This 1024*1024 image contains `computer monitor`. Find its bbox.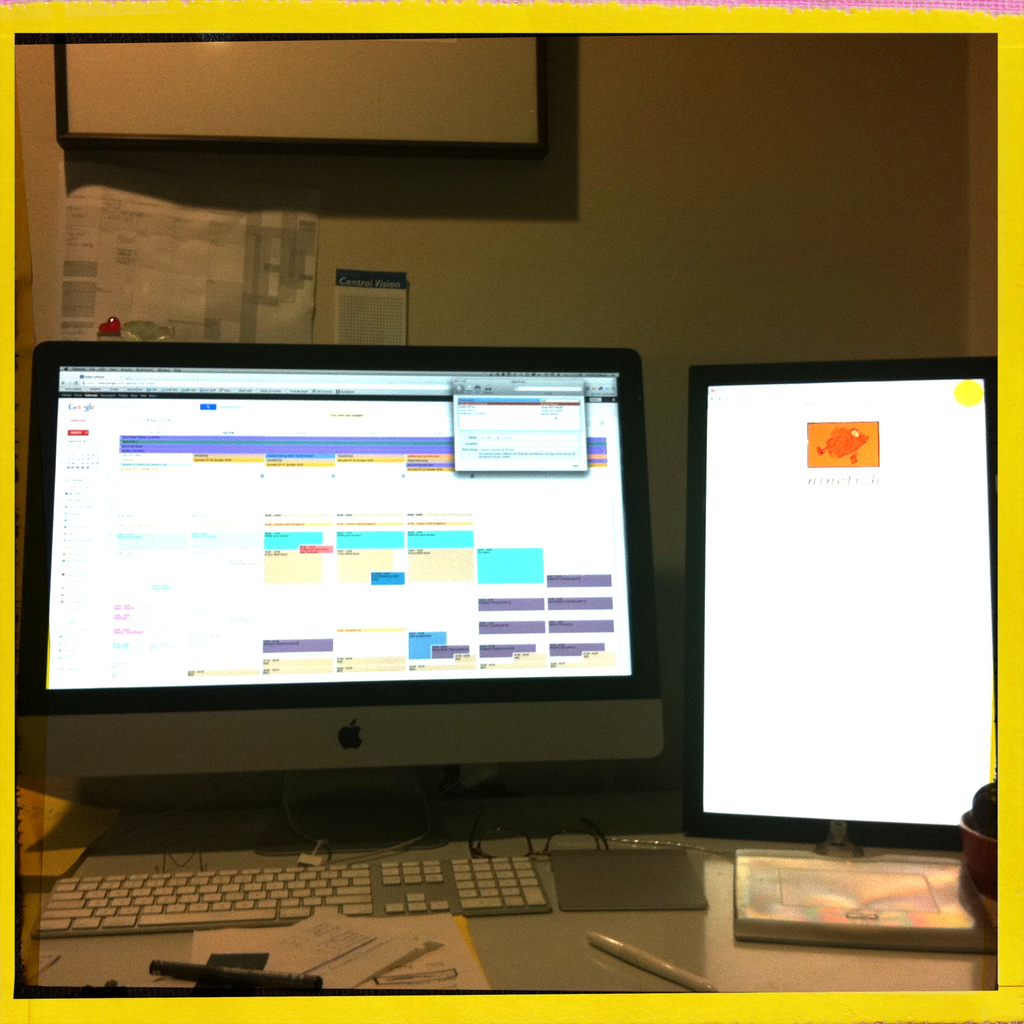
13,342,663,864.
